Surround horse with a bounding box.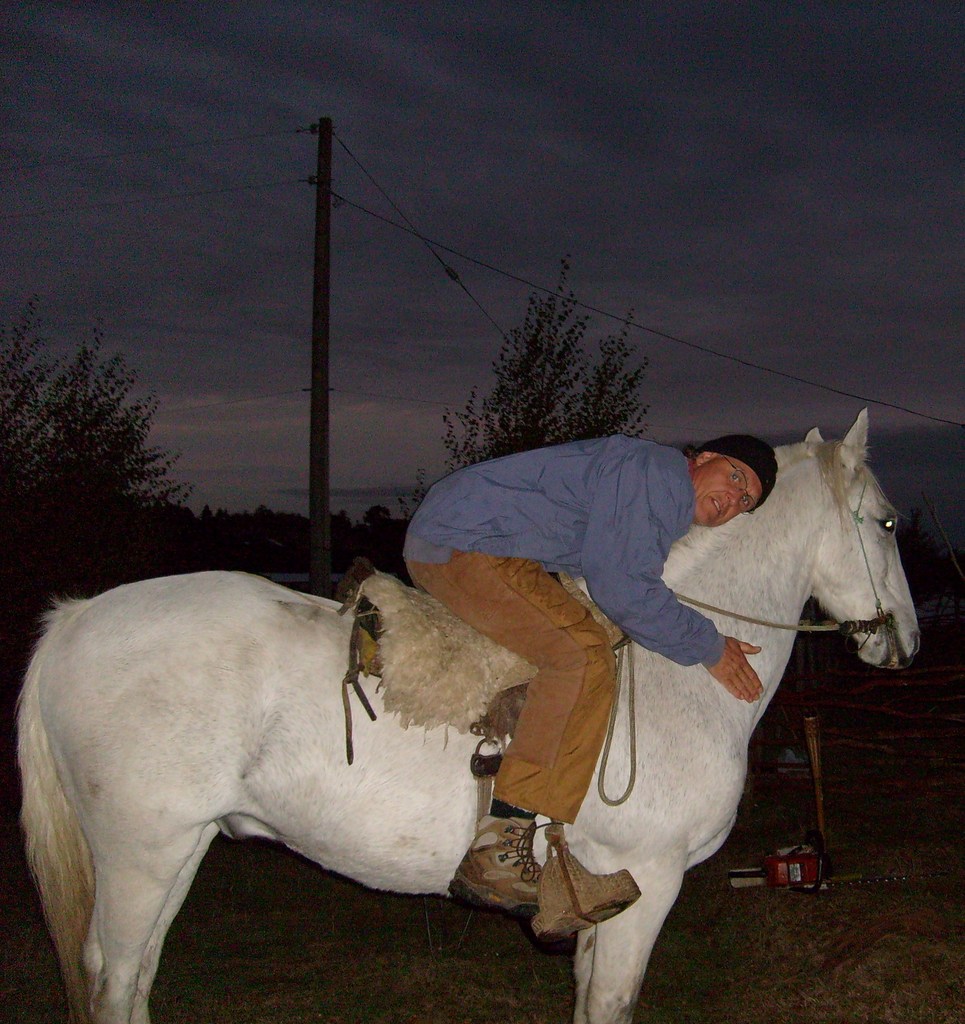
5, 410, 926, 1023.
